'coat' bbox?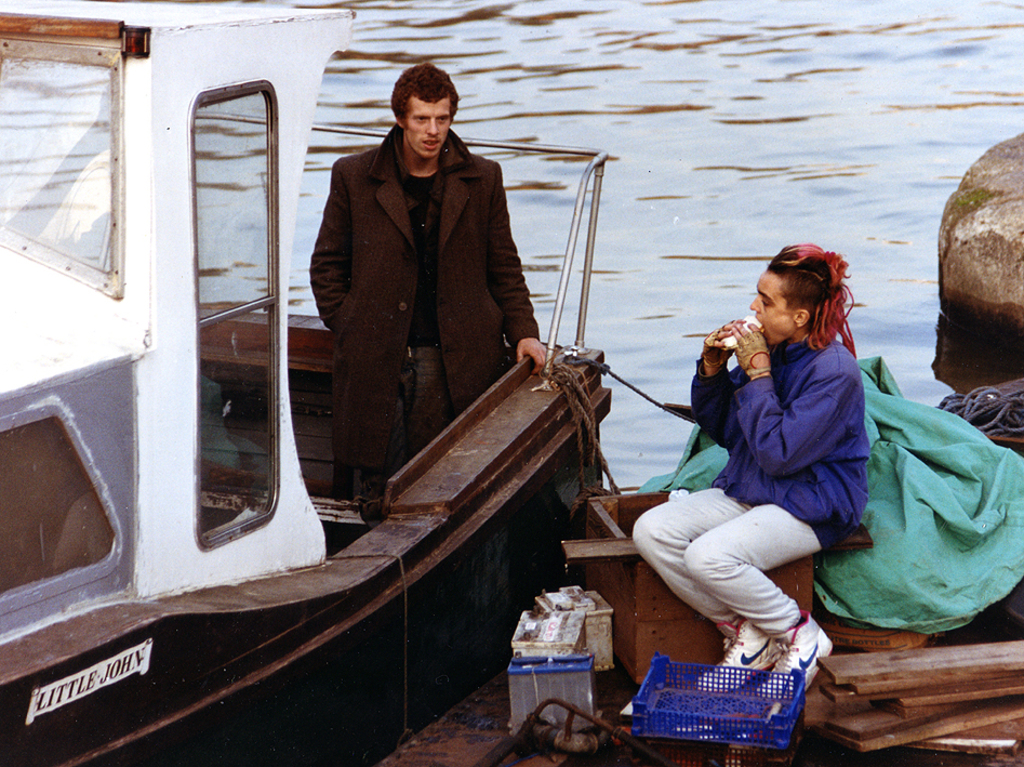
{"left": 270, "top": 89, "right": 550, "bottom": 480}
